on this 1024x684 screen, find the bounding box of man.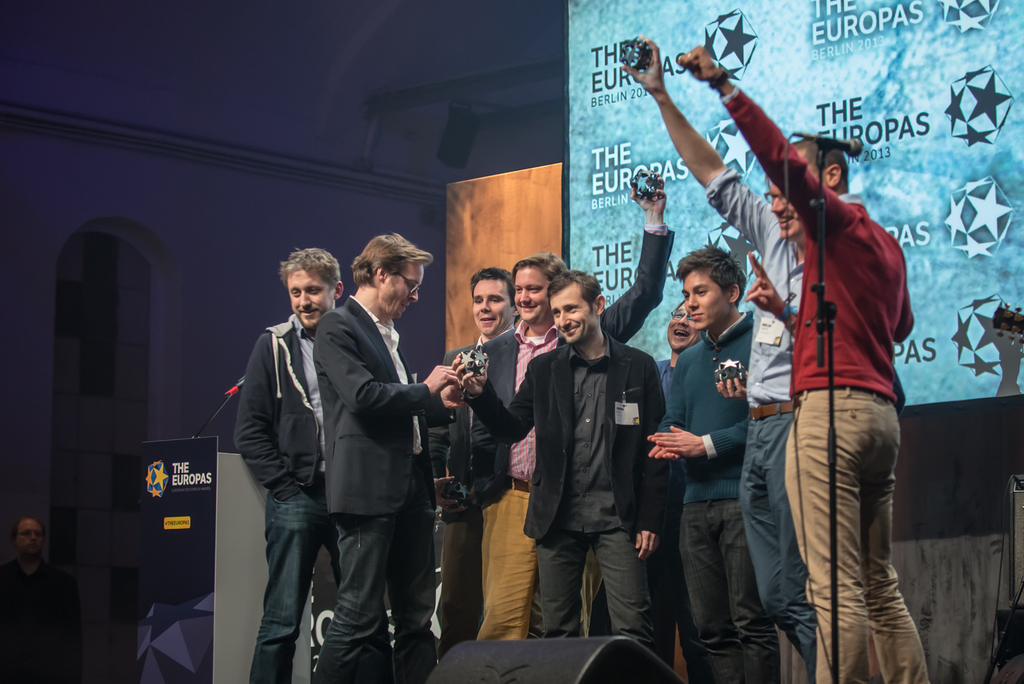
Bounding box: {"left": 463, "top": 171, "right": 673, "bottom": 645}.
